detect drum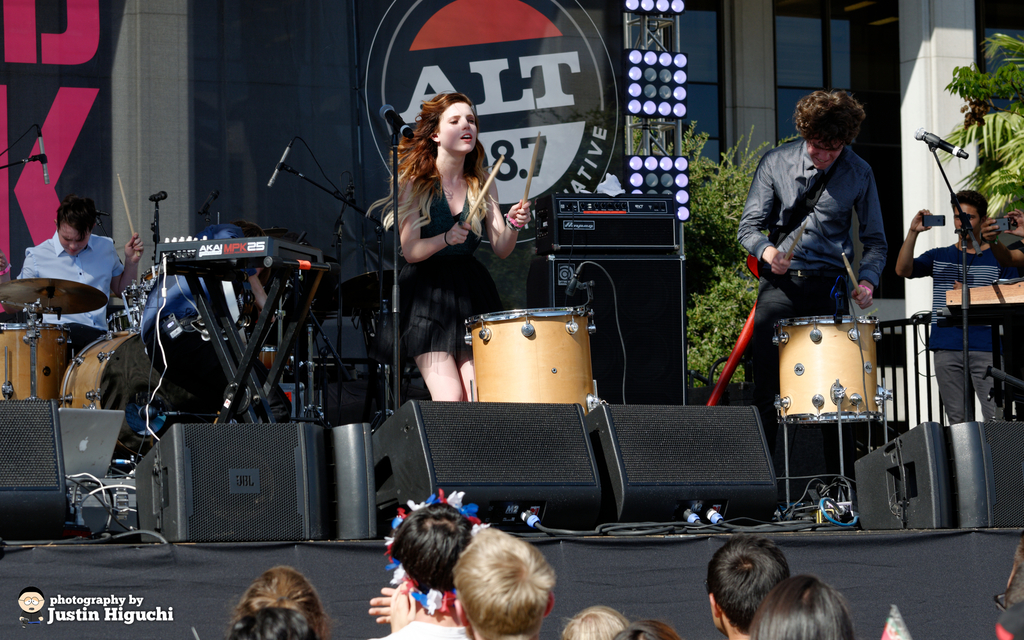
0 322 69 398
